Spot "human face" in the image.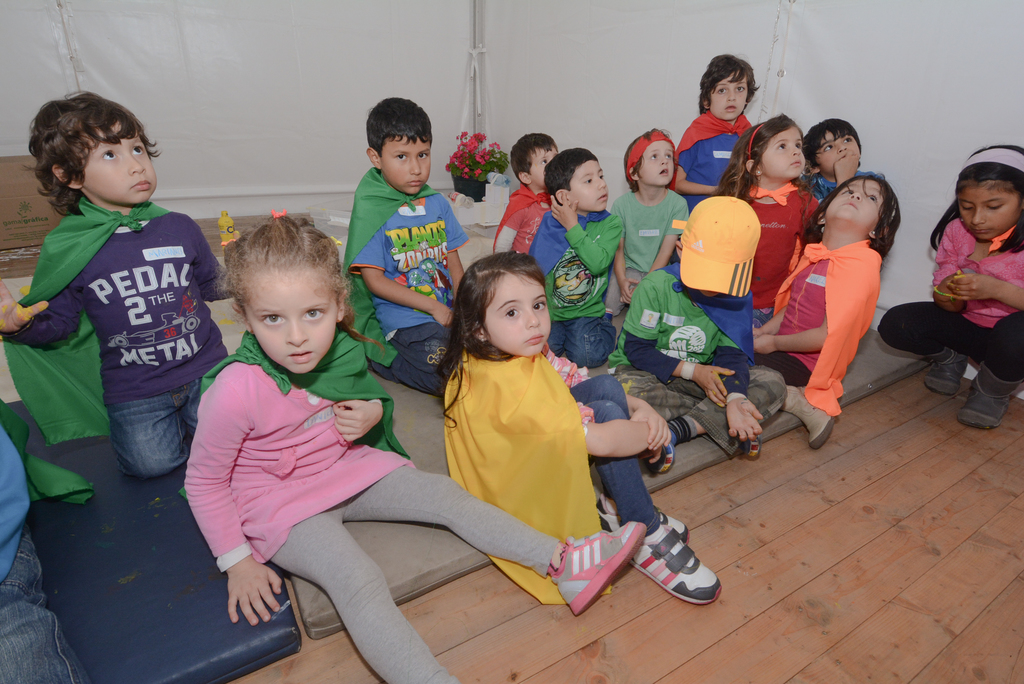
"human face" found at detection(713, 70, 747, 120).
